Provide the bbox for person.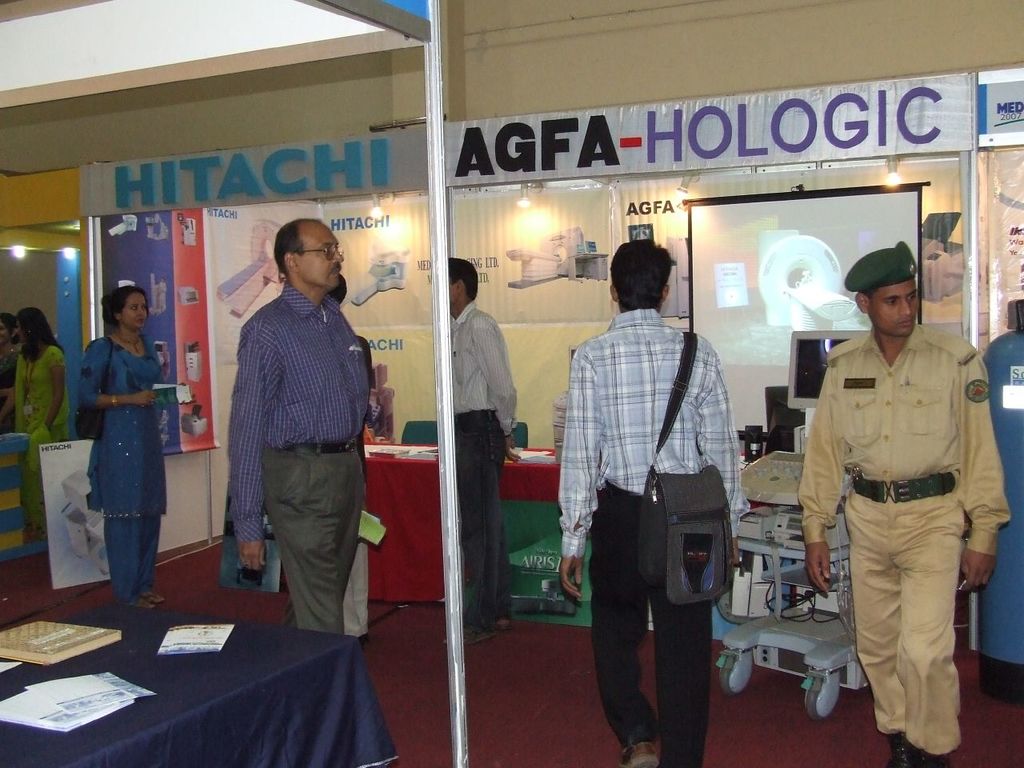
(11, 305, 69, 545).
